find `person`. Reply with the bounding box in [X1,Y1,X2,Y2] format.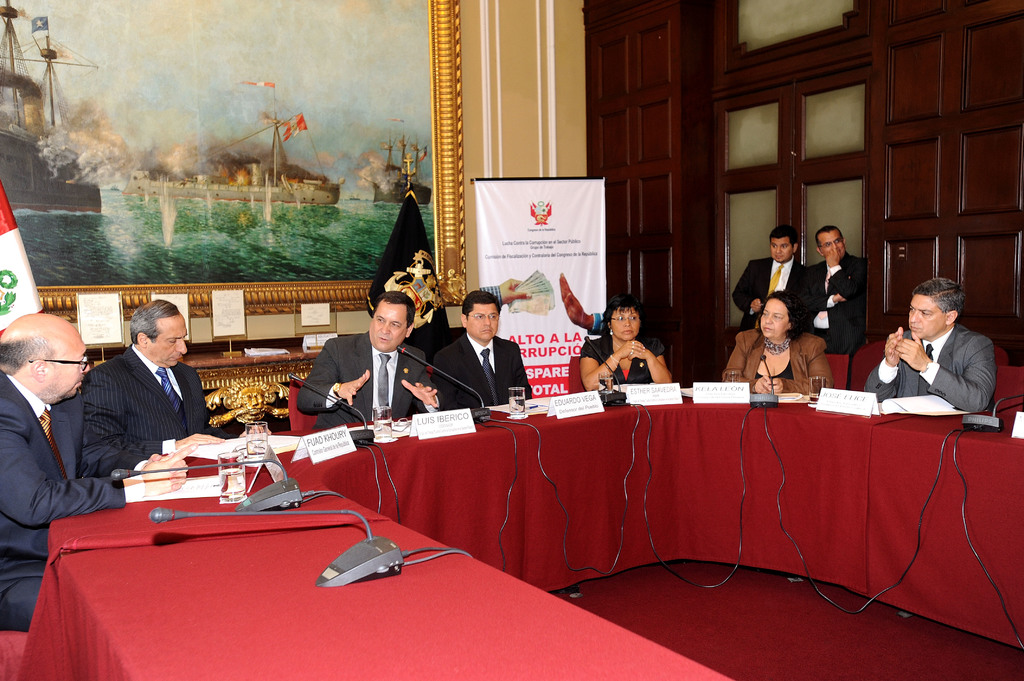
[86,301,209,477].
